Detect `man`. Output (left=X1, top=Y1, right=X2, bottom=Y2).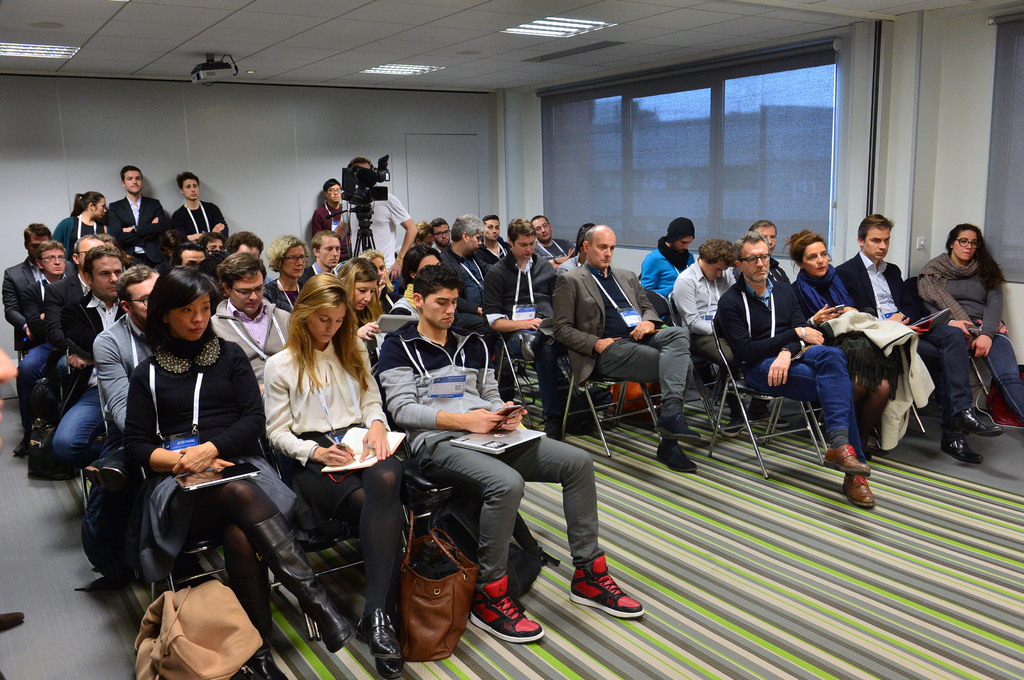
(left=48, top=239, right=144, bottom=467).
